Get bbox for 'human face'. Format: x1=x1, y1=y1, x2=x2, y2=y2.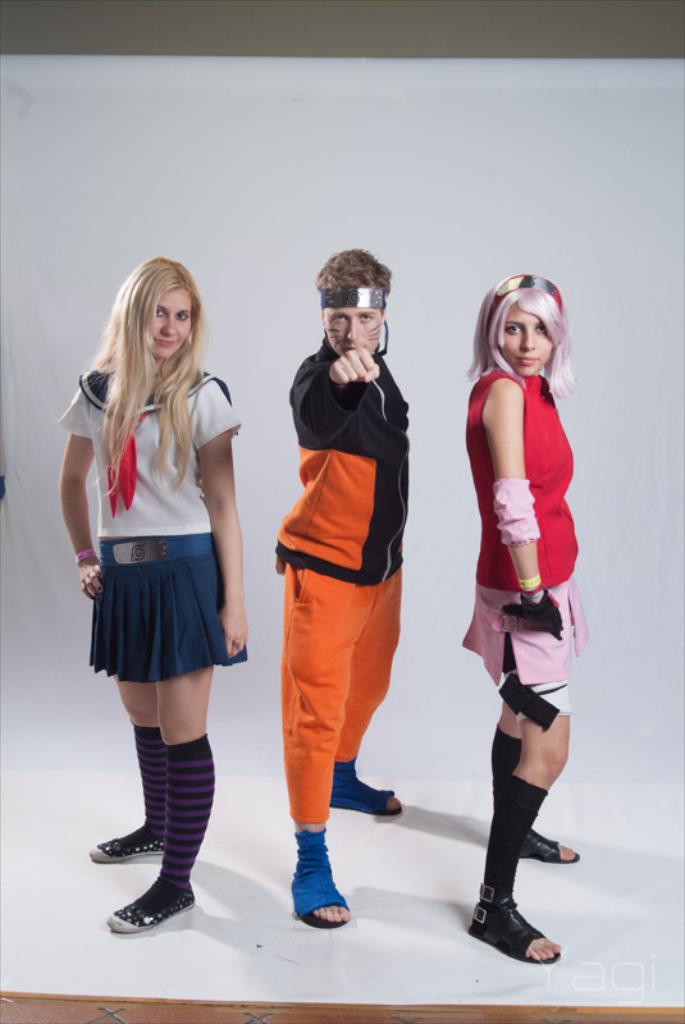
x1=324, y1=311, x2=382, y2=356.
